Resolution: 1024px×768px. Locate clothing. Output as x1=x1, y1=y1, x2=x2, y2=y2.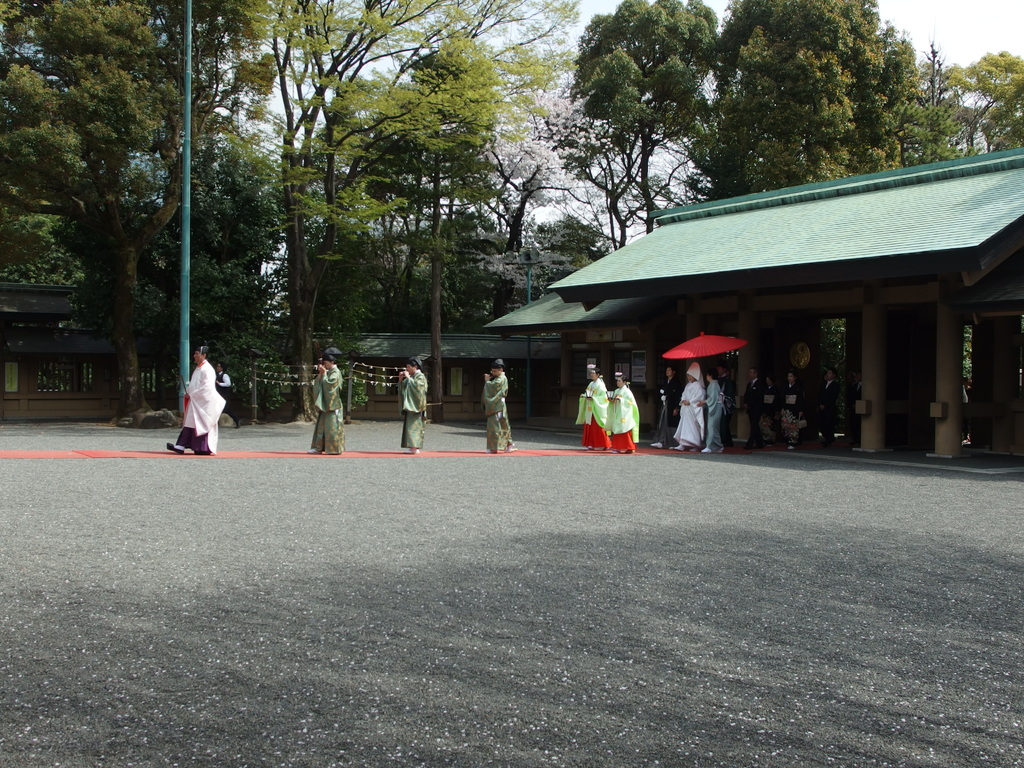
x1=657, y1=376, x2=684, y2=449.
